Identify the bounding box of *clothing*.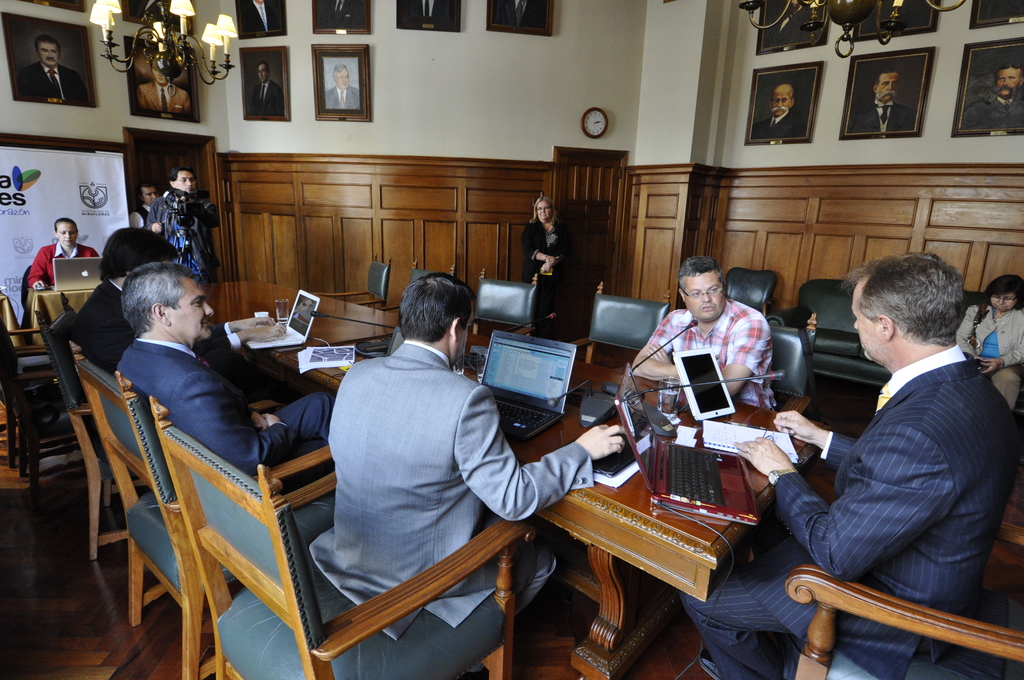
30 240 99 293.
